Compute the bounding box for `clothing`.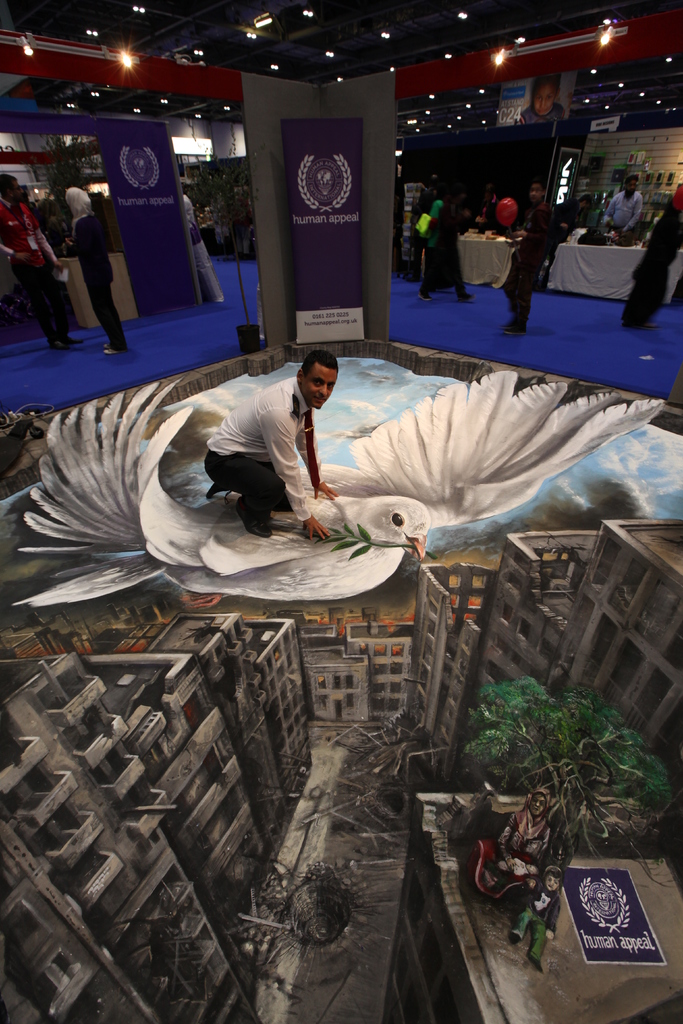
<box>502,194,555,332</box>.
